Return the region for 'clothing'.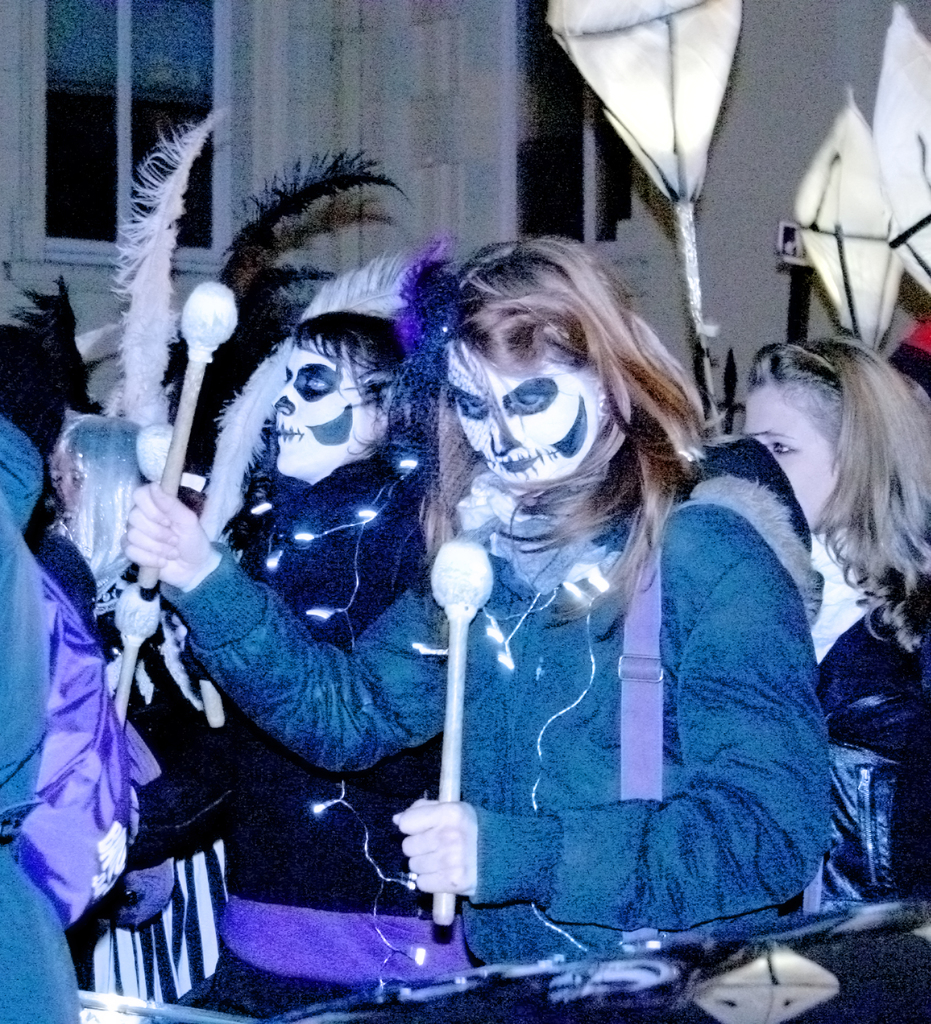
Rect(124, 456, 460, 1020).
